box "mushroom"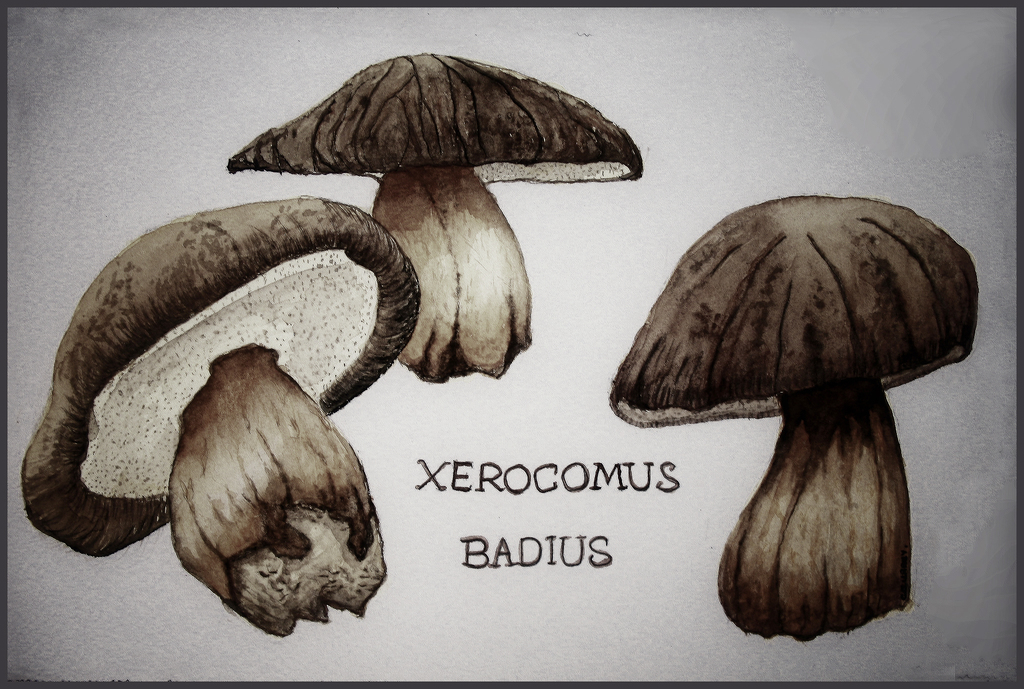
detection(227, 50, 644, 381)
